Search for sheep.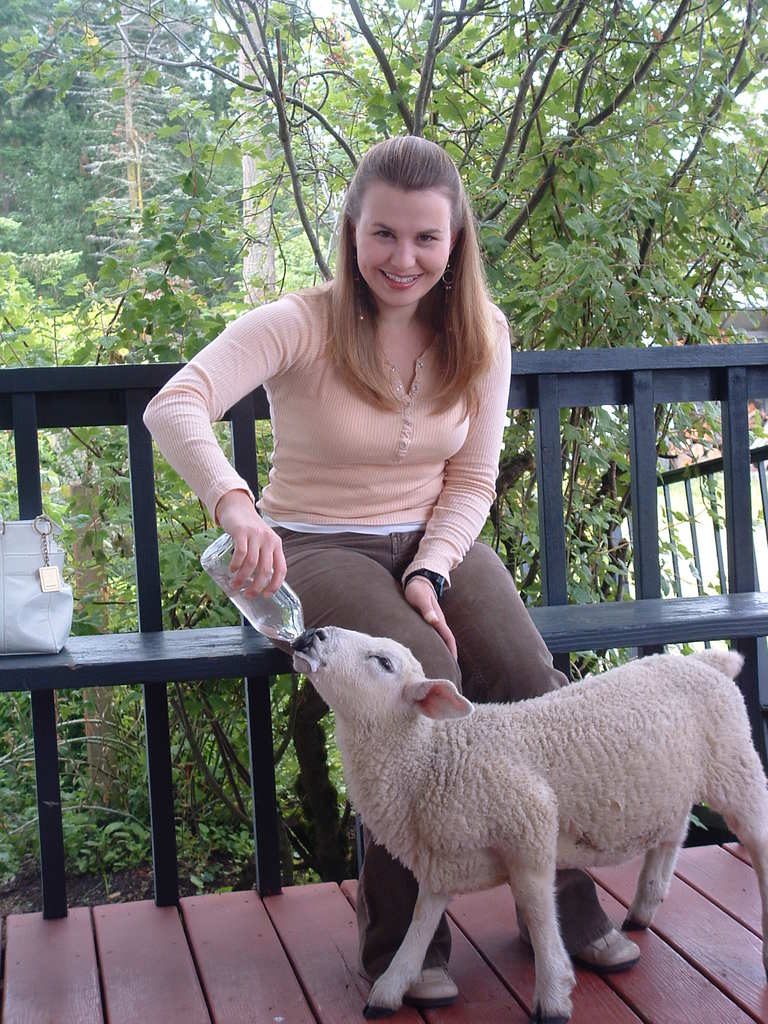
Found at rect(292, 627, 767, 1023).
